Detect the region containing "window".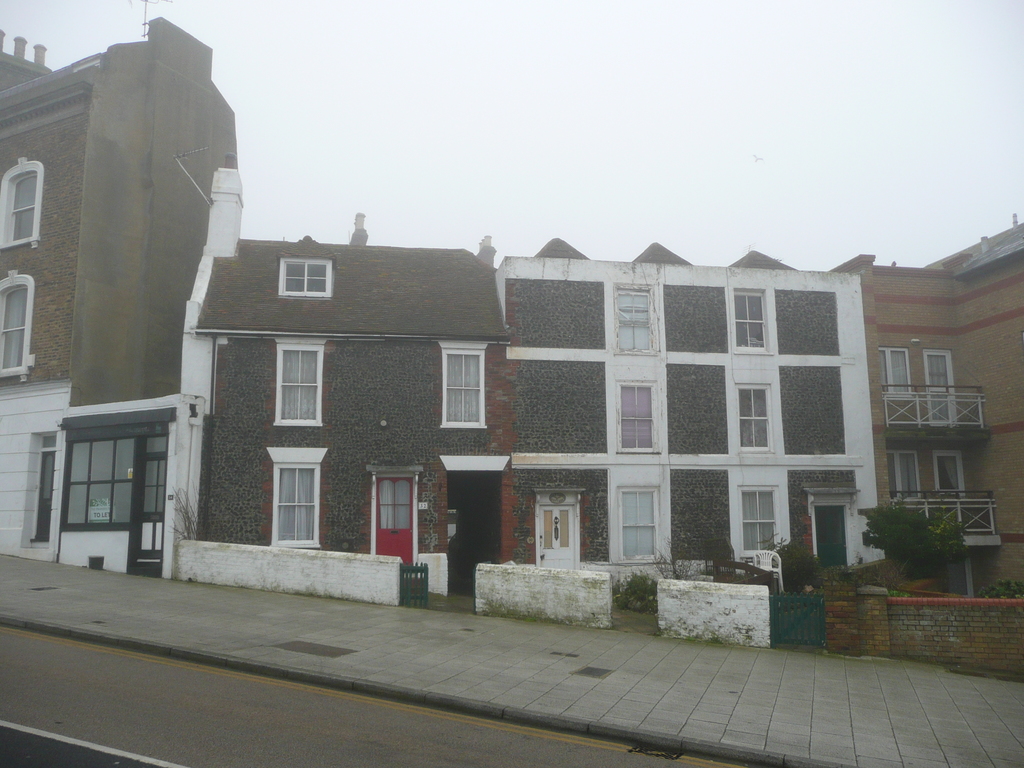
[280,254,341,301].
